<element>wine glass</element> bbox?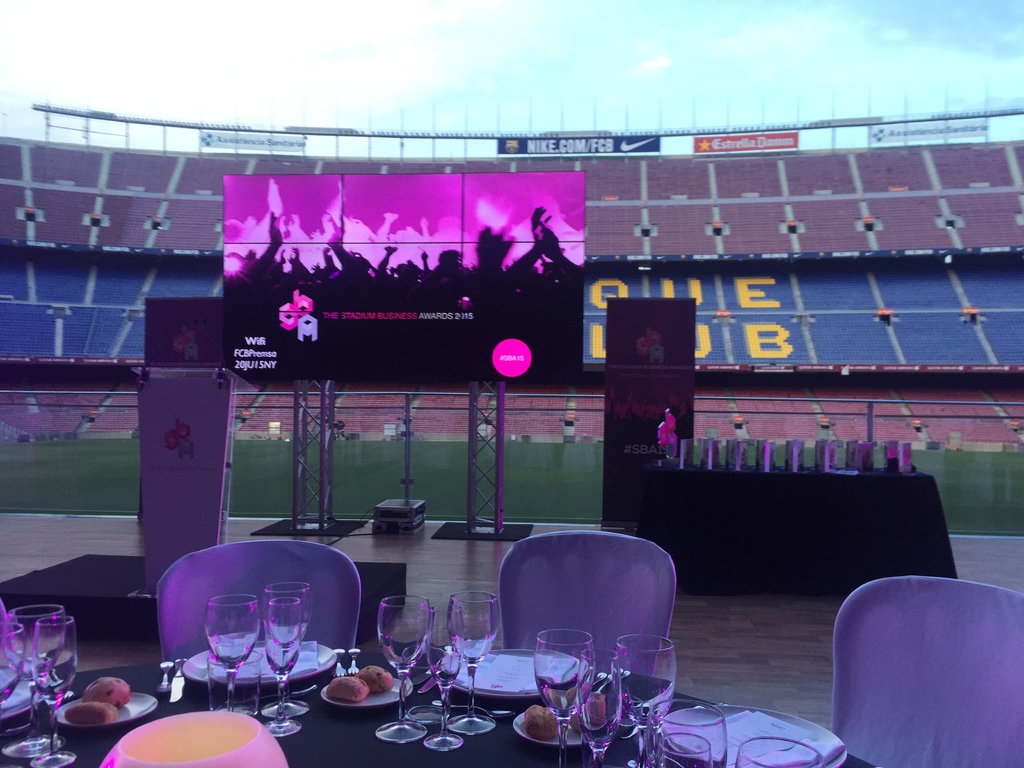
[732,735,816,767]
